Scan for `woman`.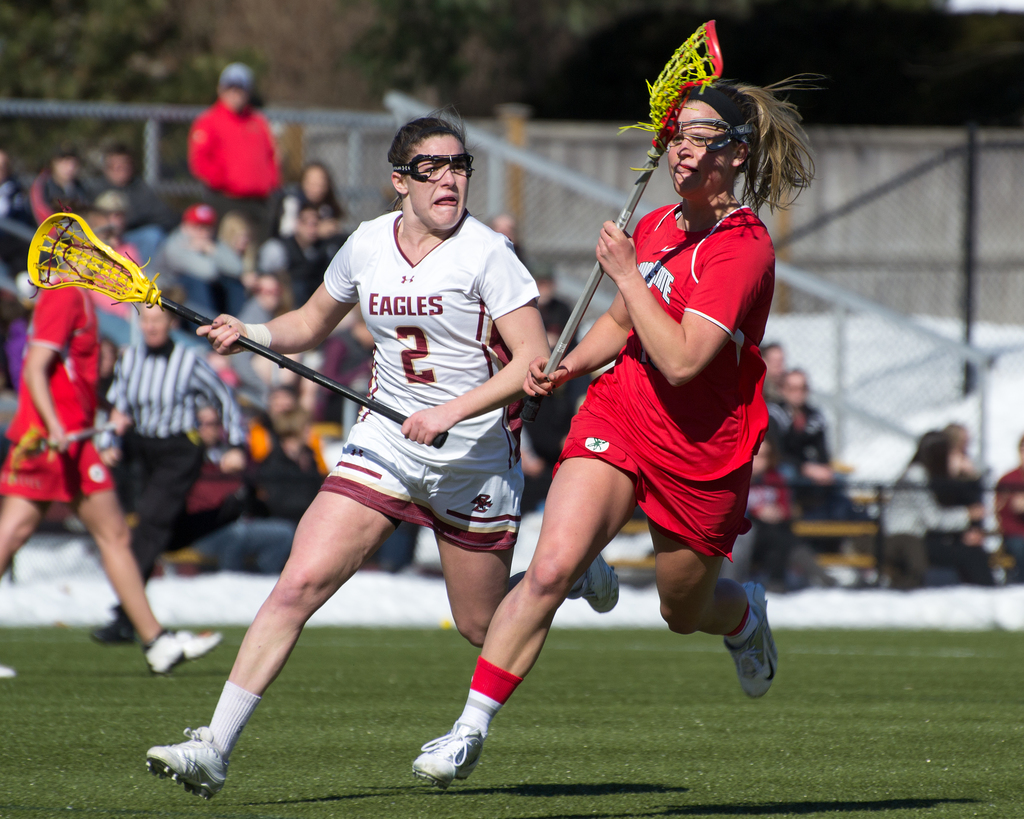
Scan result: left=214, top=210, right=261, bottom=273.
